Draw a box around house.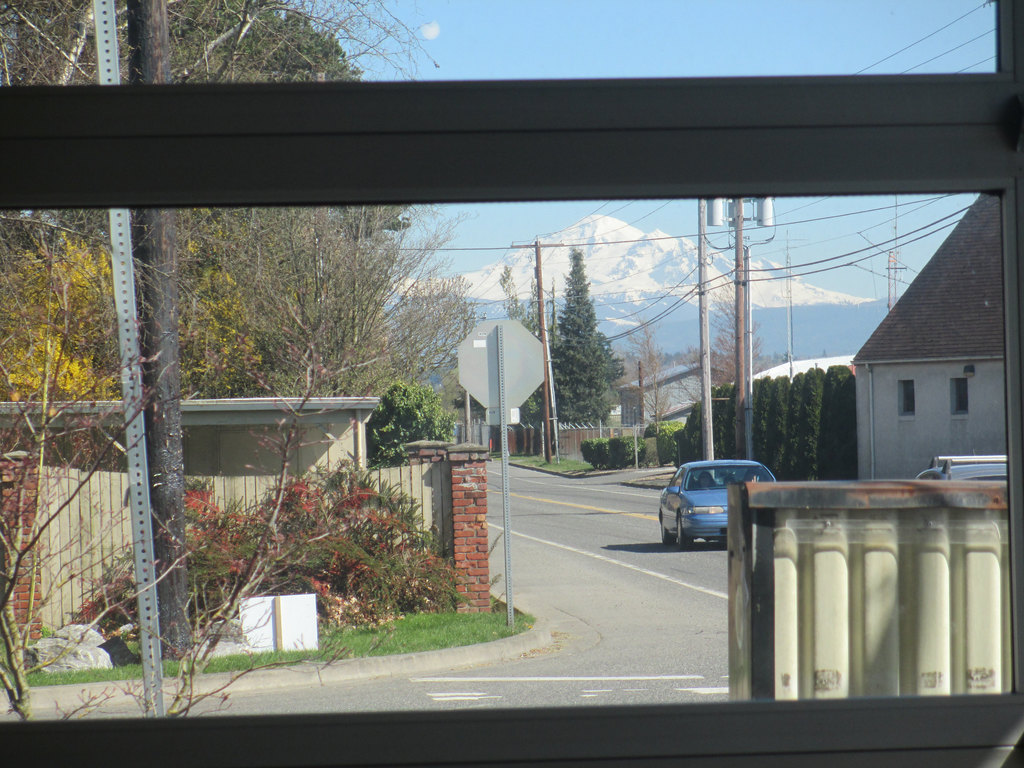
rect(826, 226, 1011, 502).
